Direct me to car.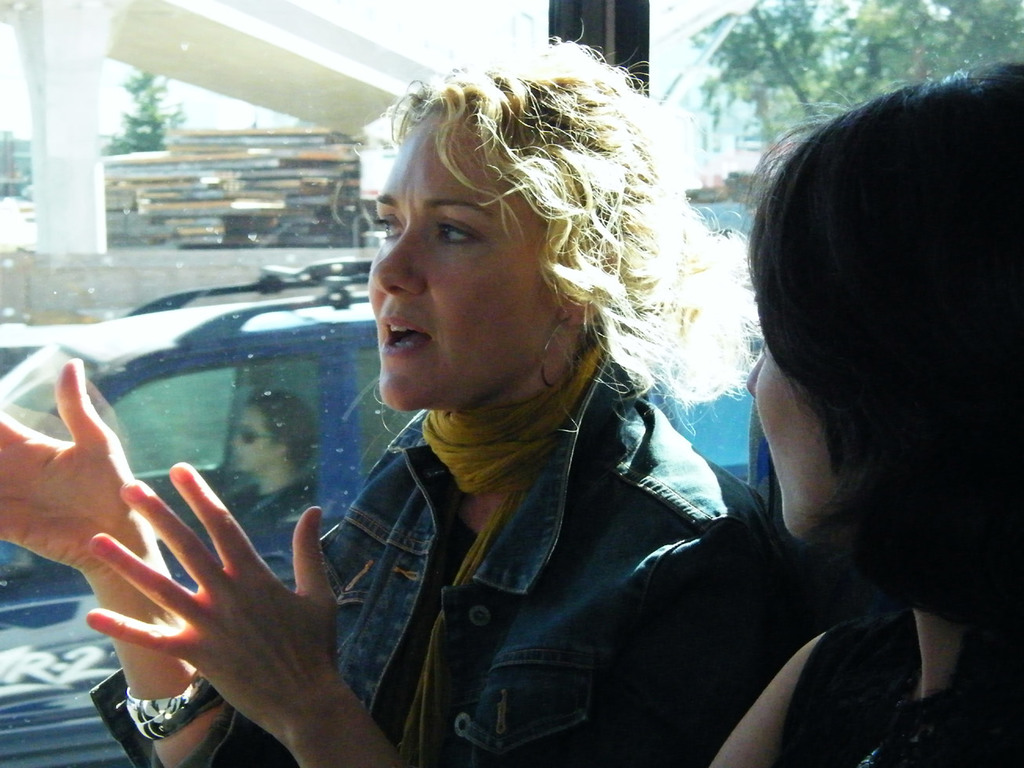
Direction: (0, 265, 751, 767).
